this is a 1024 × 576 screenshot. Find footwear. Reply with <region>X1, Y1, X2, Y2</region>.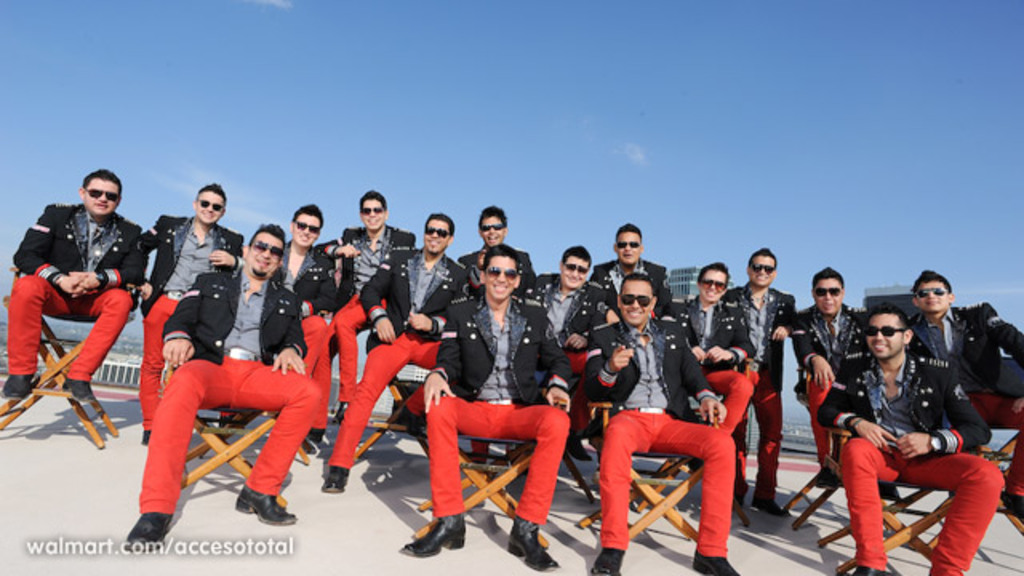
<region>752, 482, 782, 514</region>.
